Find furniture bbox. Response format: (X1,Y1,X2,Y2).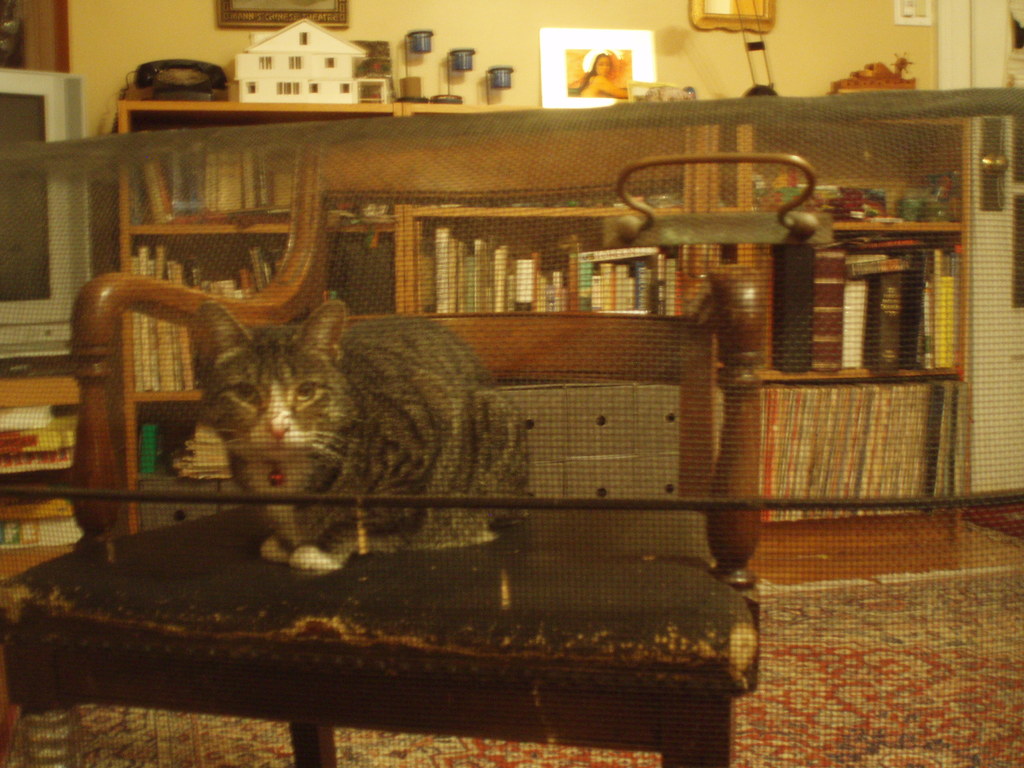
(0,264,765,767).
